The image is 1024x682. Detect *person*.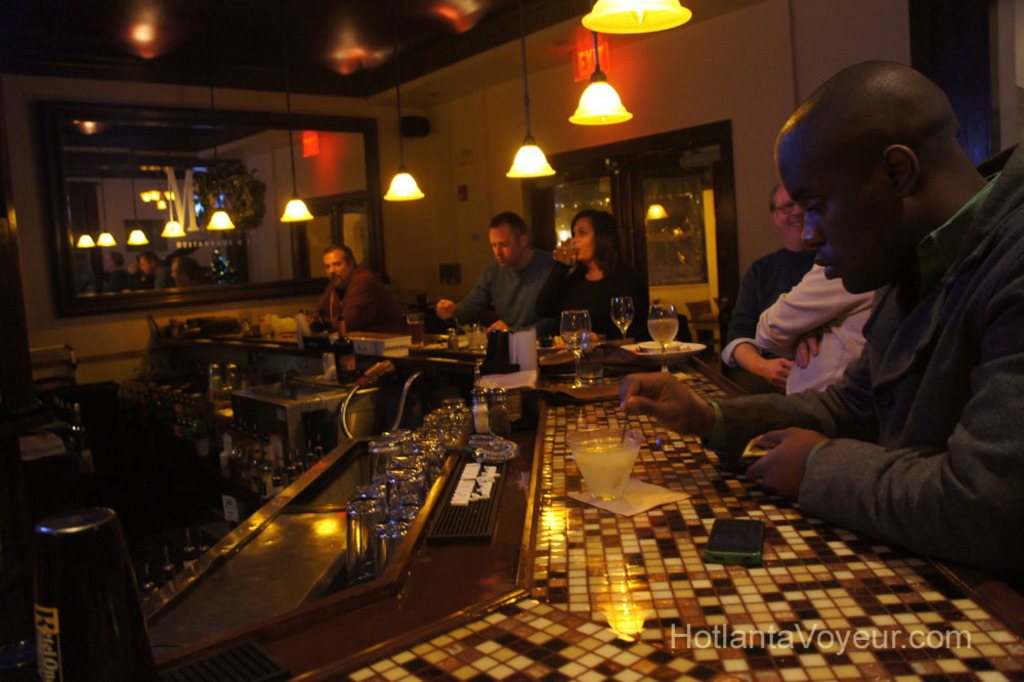
Detection: crop(540, 211, 655, 340).
